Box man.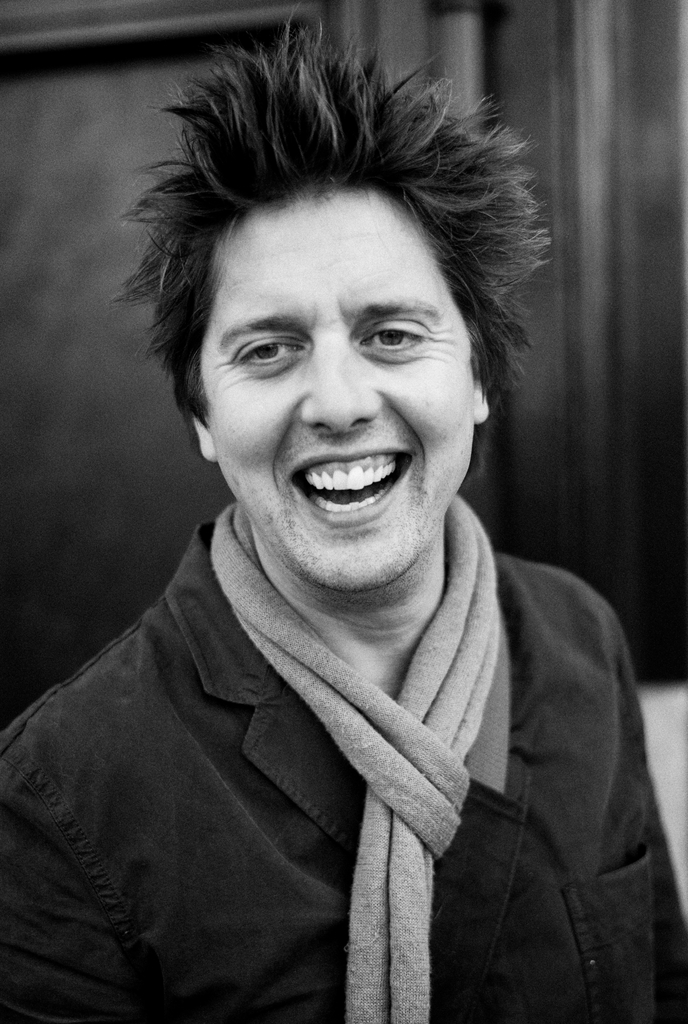
region(0, 46, 683, 999).
